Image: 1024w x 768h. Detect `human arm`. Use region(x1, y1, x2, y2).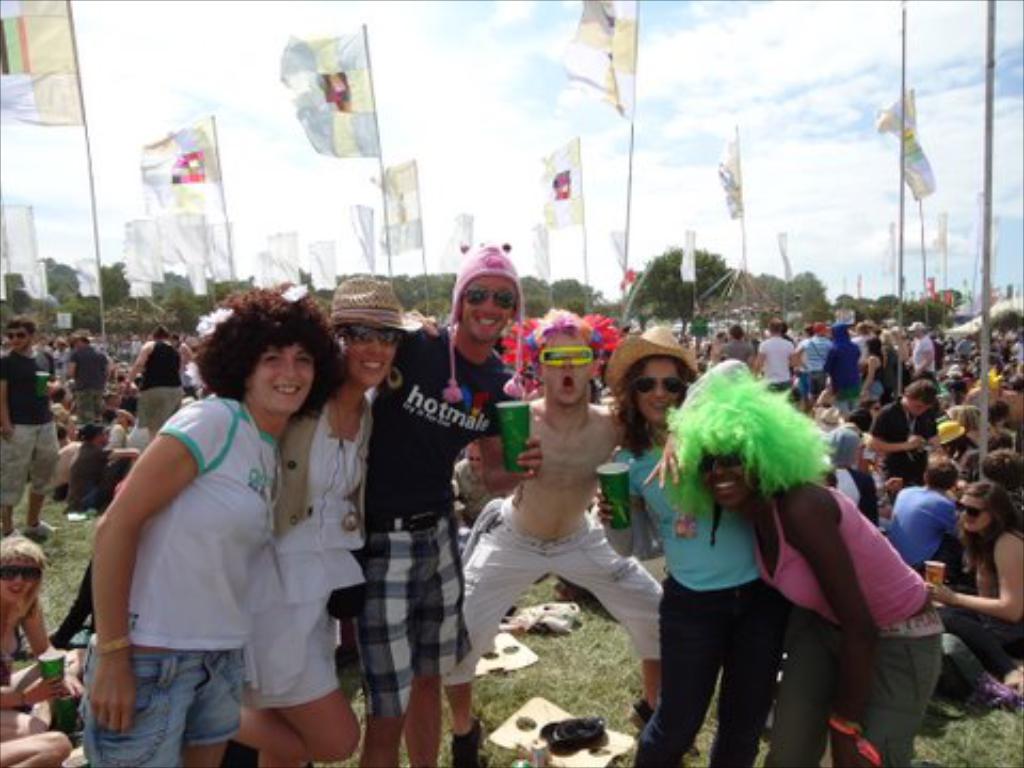
region(0, 361, 17, 439).
